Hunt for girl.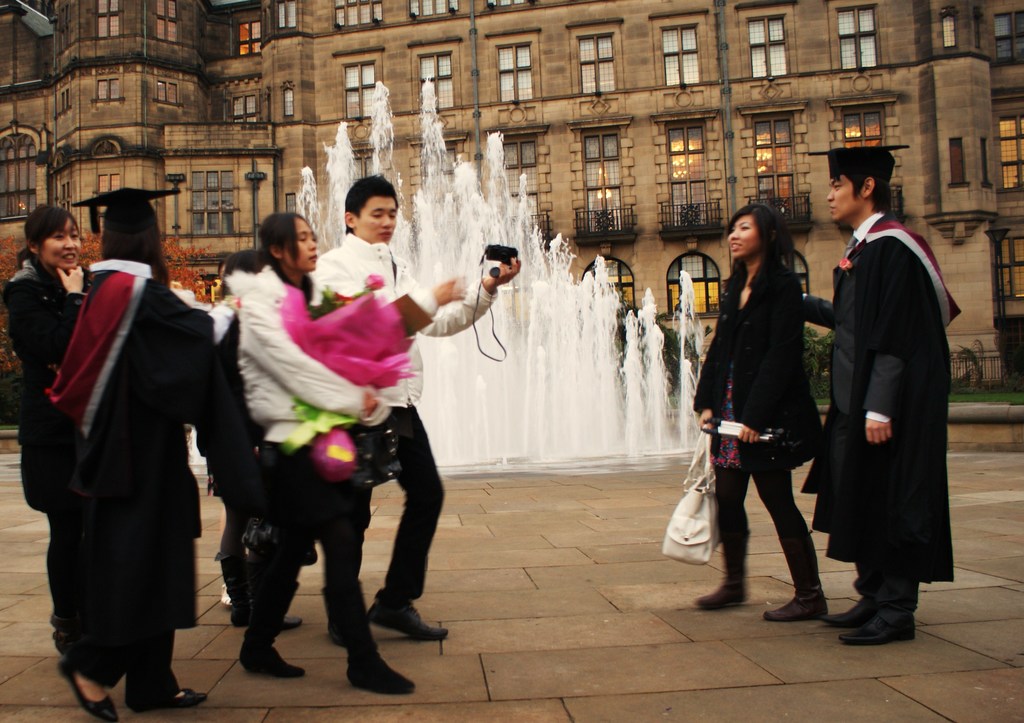
Hunted down at Rect(241, 207, 424, 697).
